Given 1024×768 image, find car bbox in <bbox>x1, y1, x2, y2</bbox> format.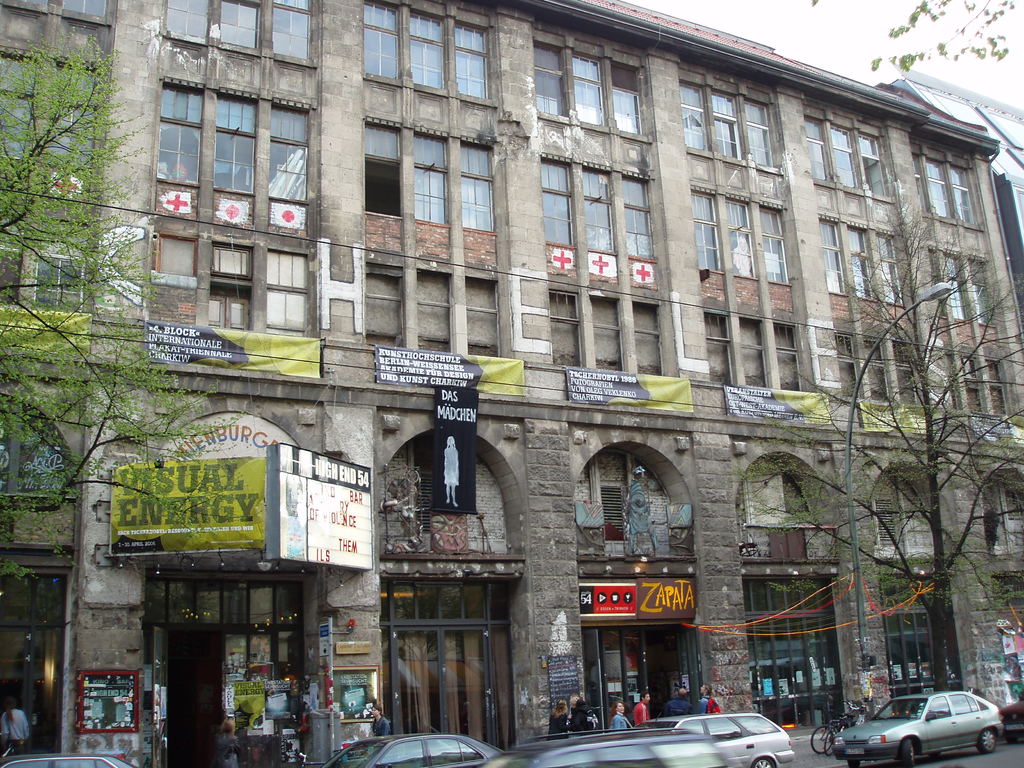
<bbox>0, 752, 140, 767</bbox>.
